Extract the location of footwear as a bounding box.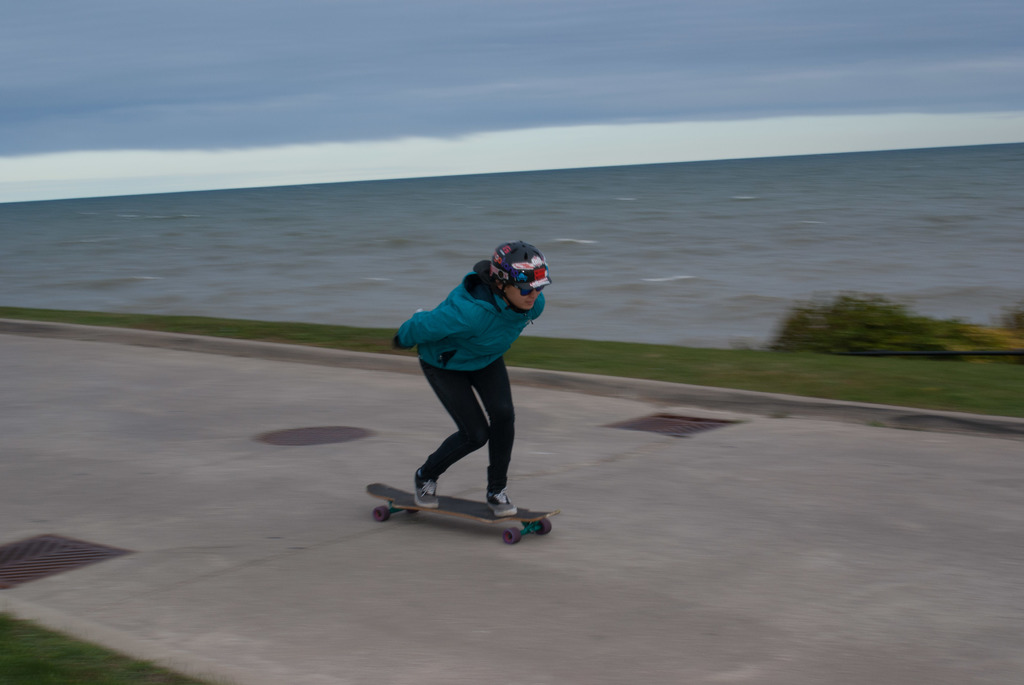
(413, 469, 437, 505).
